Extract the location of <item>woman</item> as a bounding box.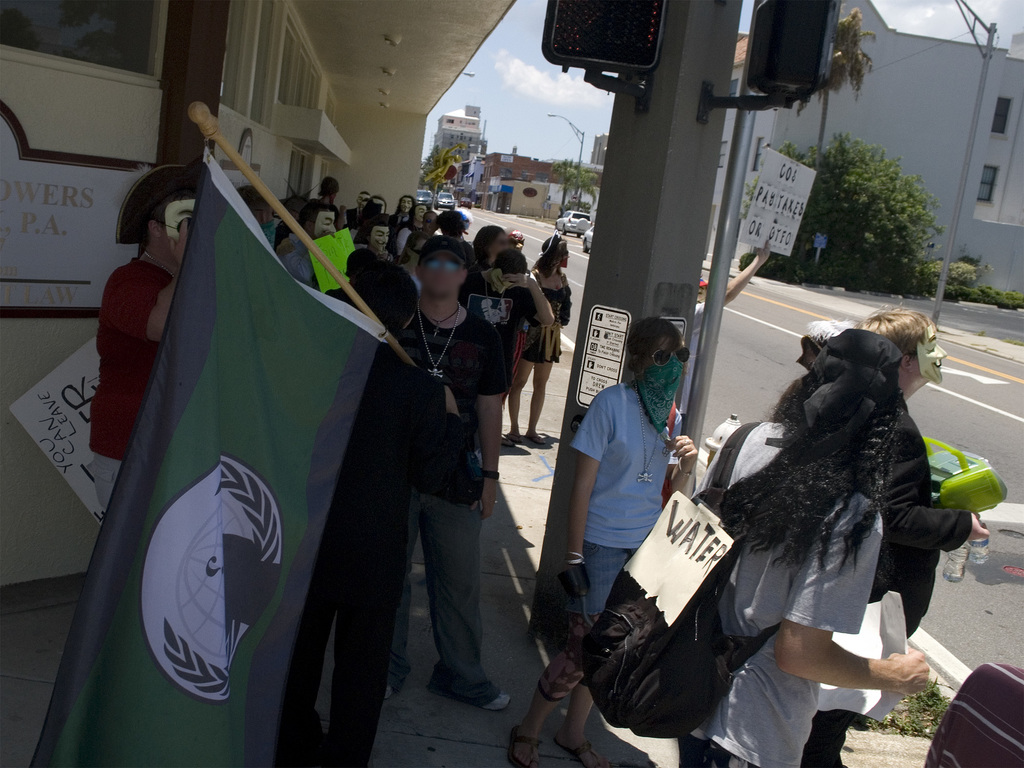
(x1=461, y1=220, x2=501, y2=303).
